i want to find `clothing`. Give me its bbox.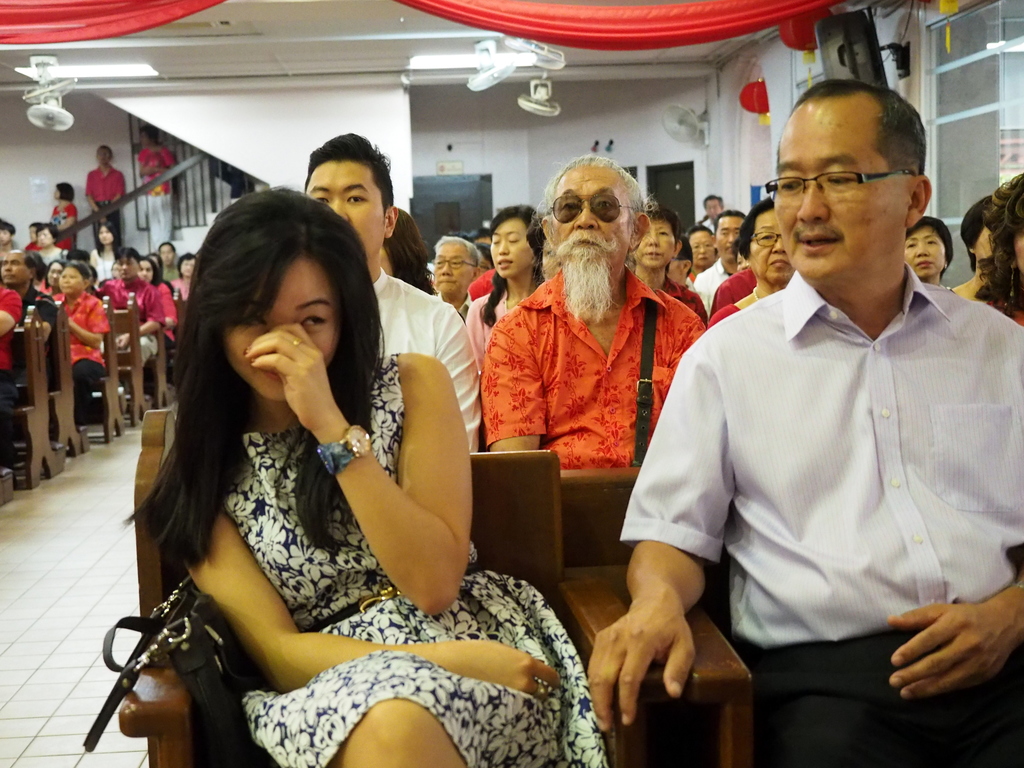
{"left": 469, "top": 261, "right": 498, "bottom": 300}.
